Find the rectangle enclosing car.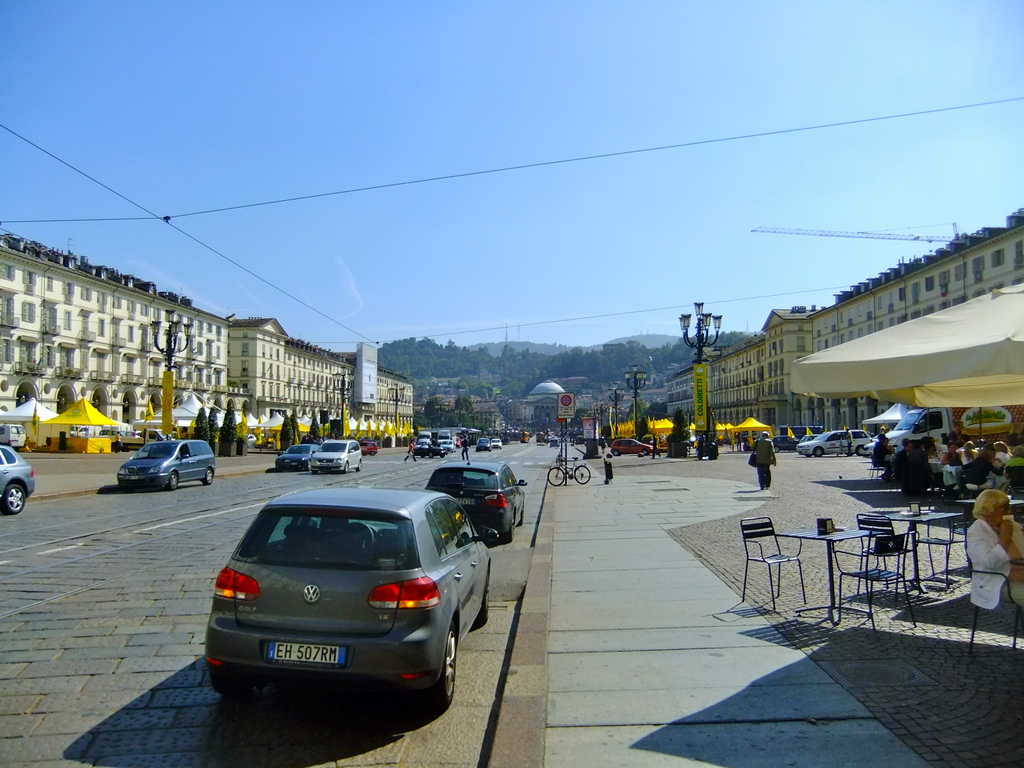
(202, 483, 493, 735).
